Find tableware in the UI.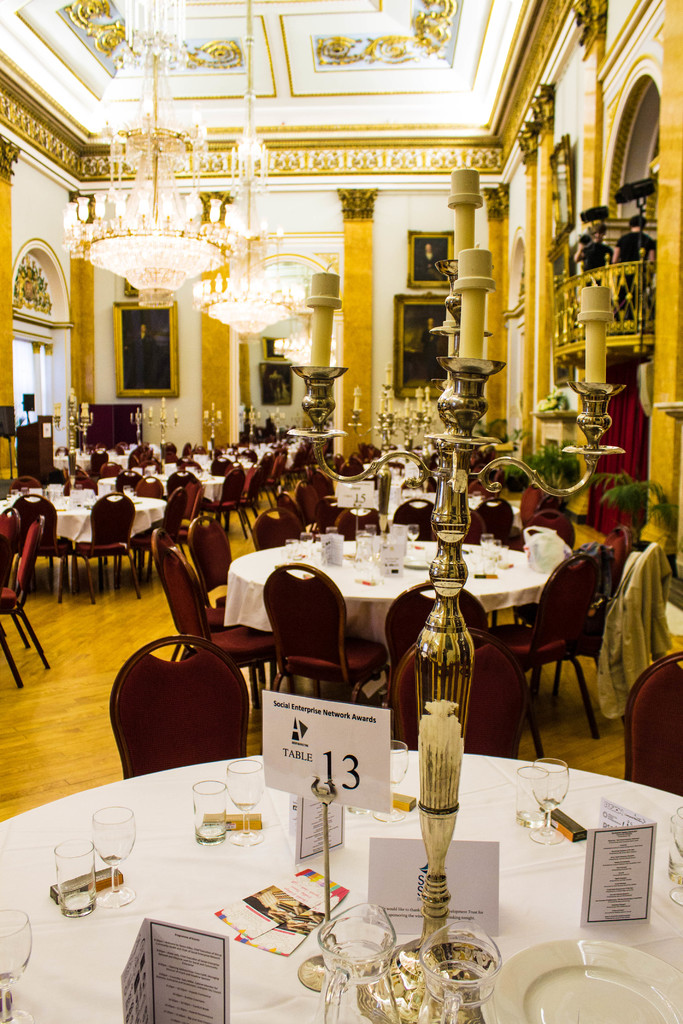
UI element at (403,522,420,552).
